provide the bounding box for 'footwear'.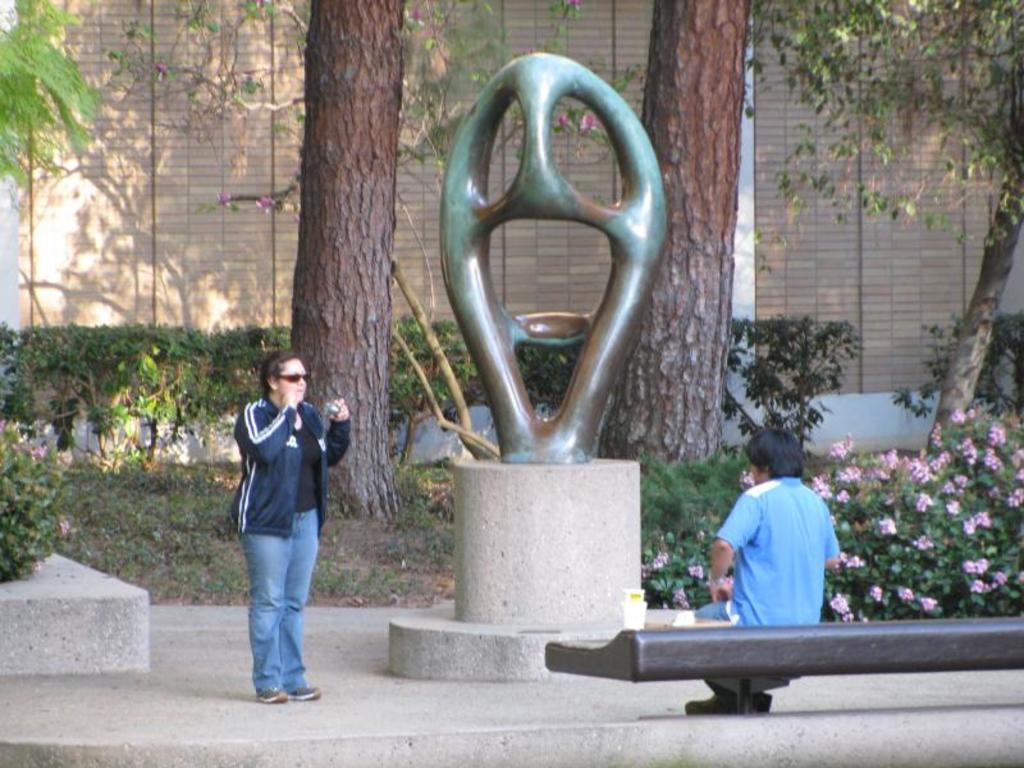
287:685:323:700.
